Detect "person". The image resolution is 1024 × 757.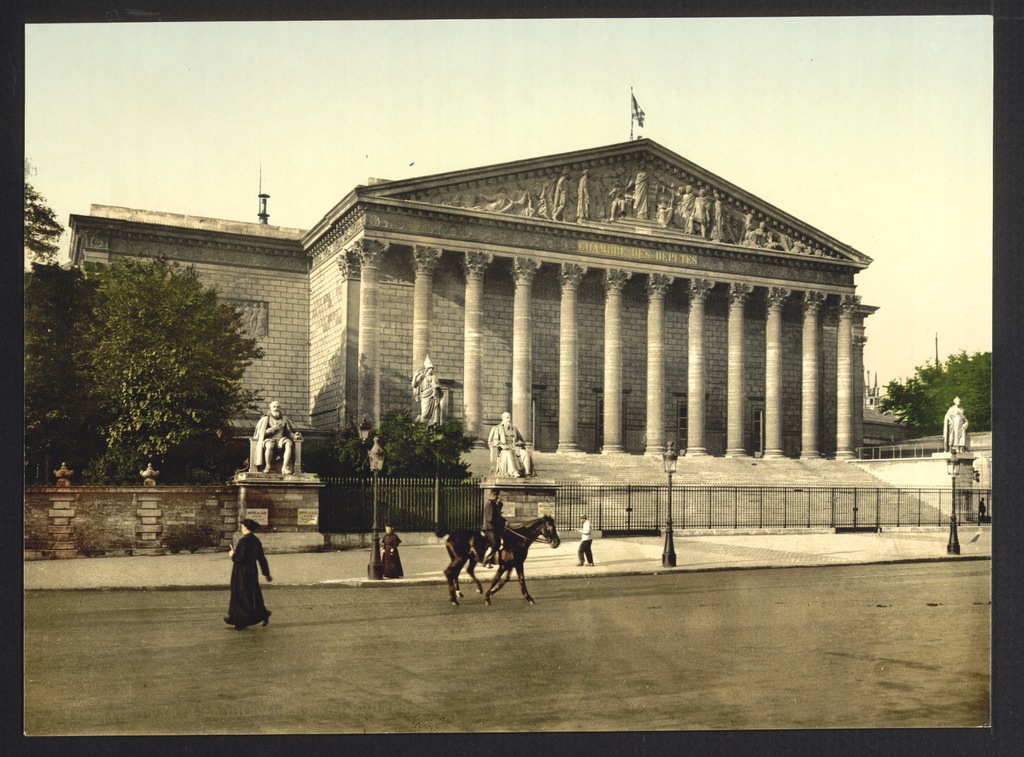
x1=253, y1=401, x2=298, y2=480.
